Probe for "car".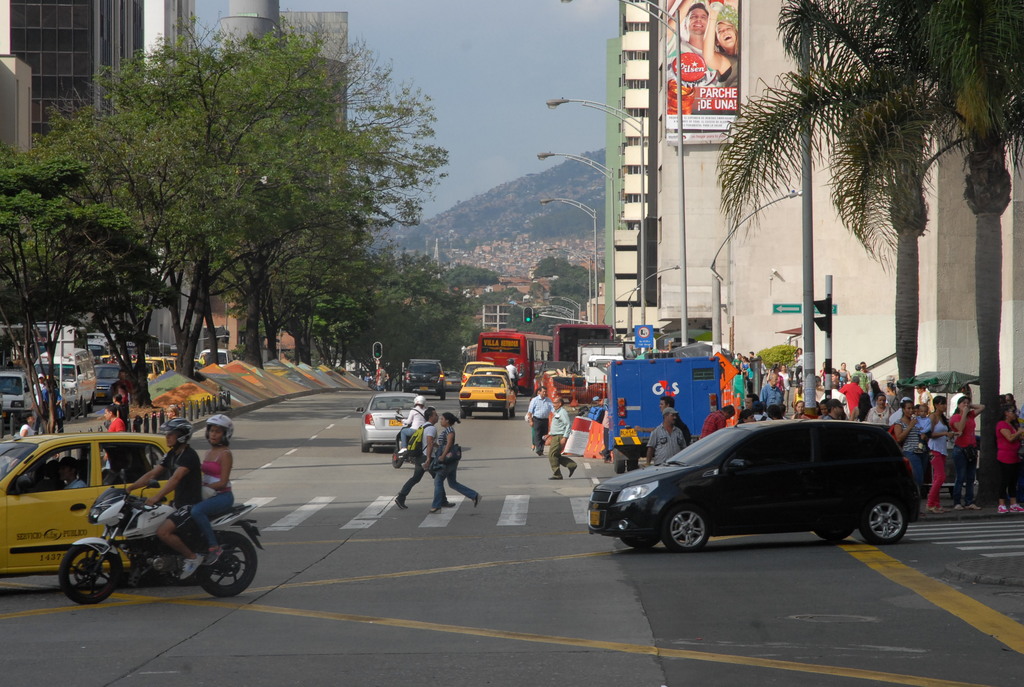
Probe result: 473,366,511,397.
